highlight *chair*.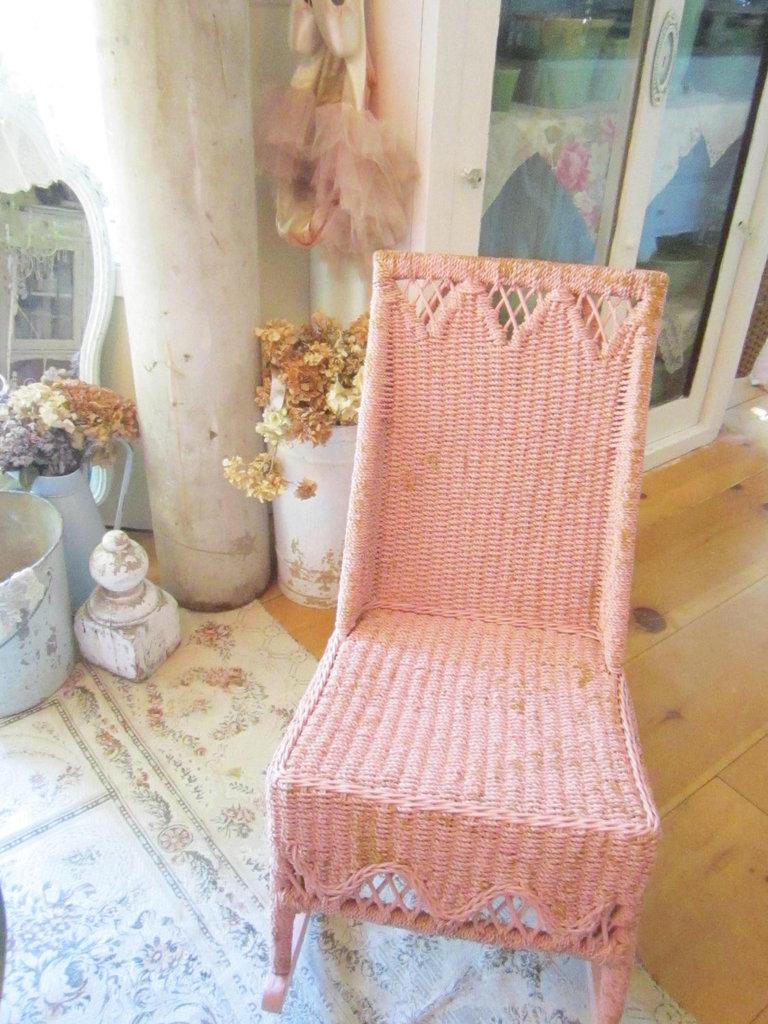
Highlighted region: <region>262, 322, 662, 998</region>.
